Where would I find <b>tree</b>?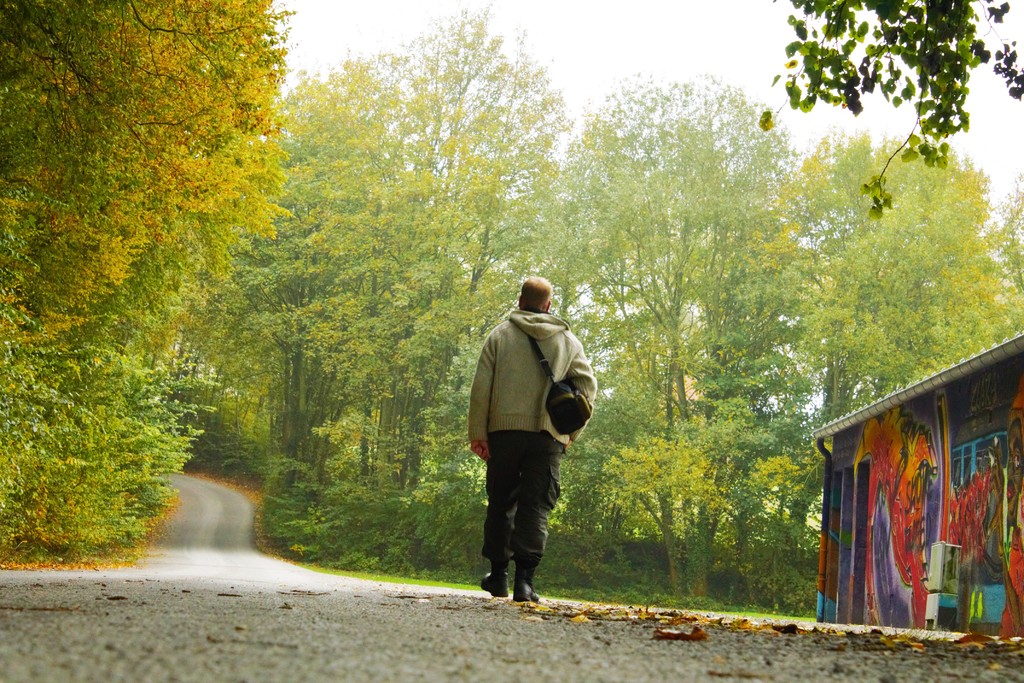
At [762,0,1023,219].
